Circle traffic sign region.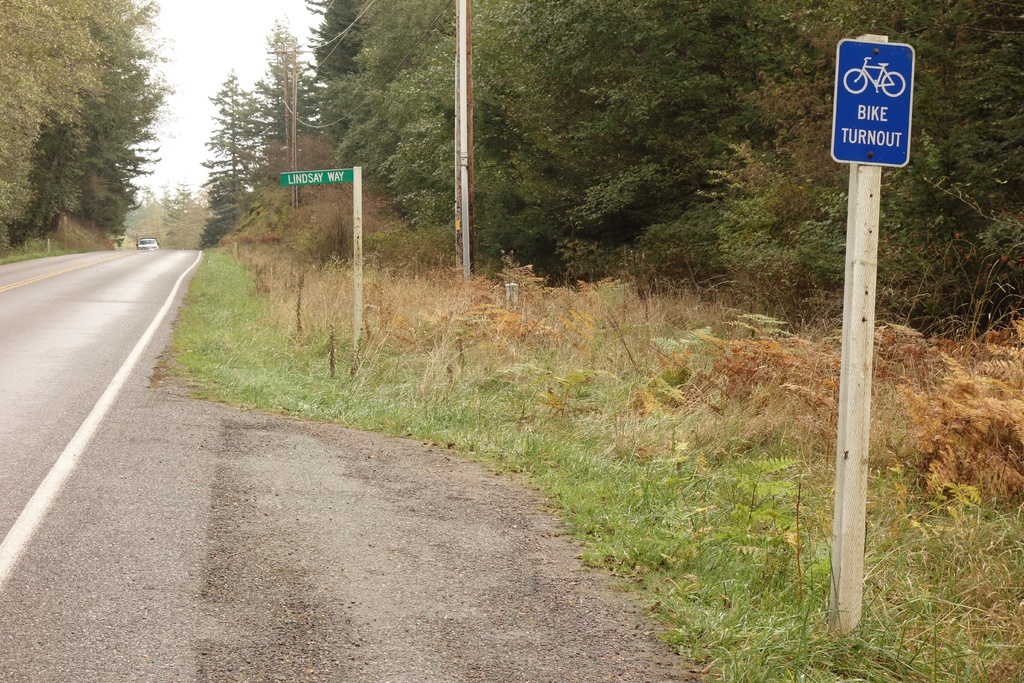
Region: pyautogui.locateOnScreen(831, 33, 917, 165).
